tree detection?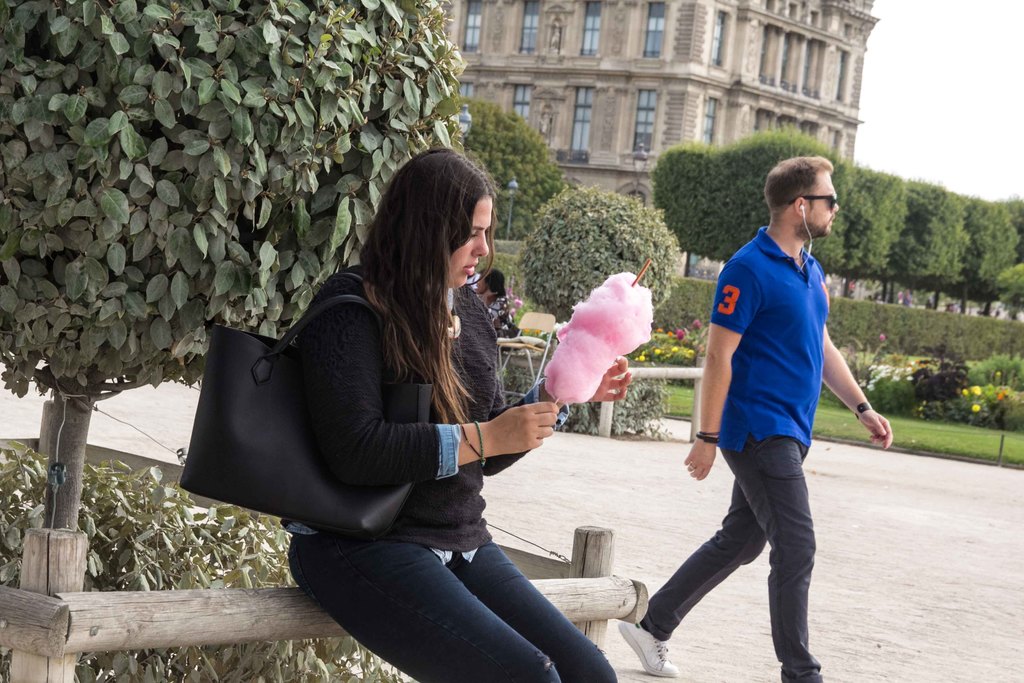
locate(0, 2, 464, 527)
